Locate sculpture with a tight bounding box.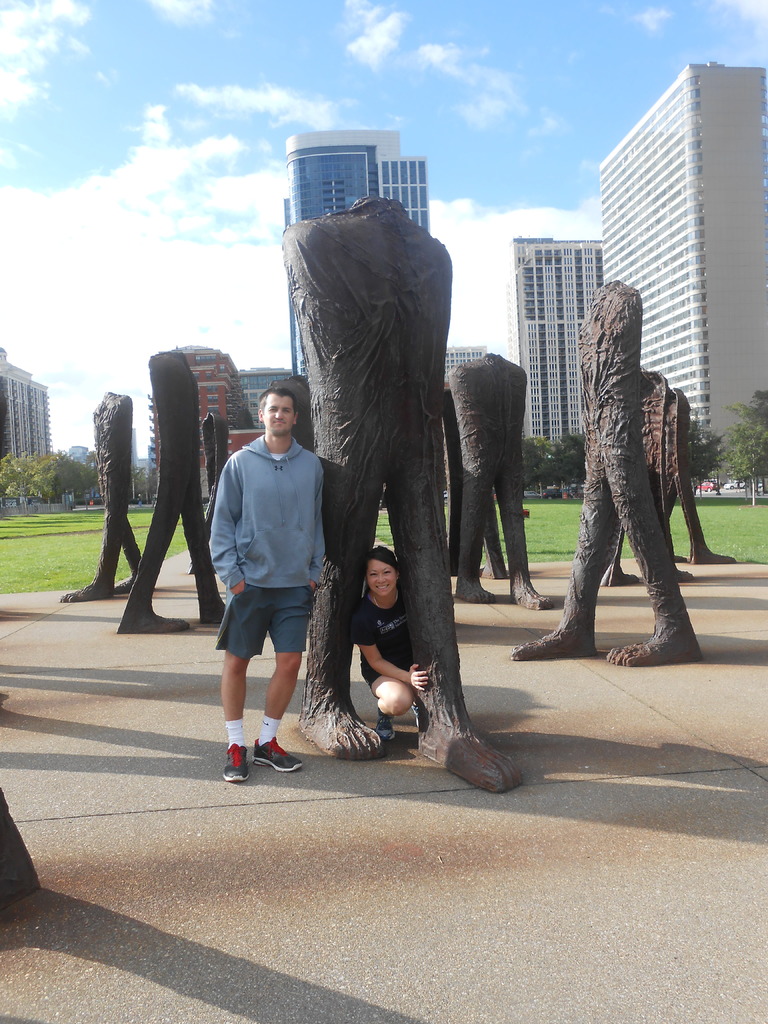
282,202,475,766.
